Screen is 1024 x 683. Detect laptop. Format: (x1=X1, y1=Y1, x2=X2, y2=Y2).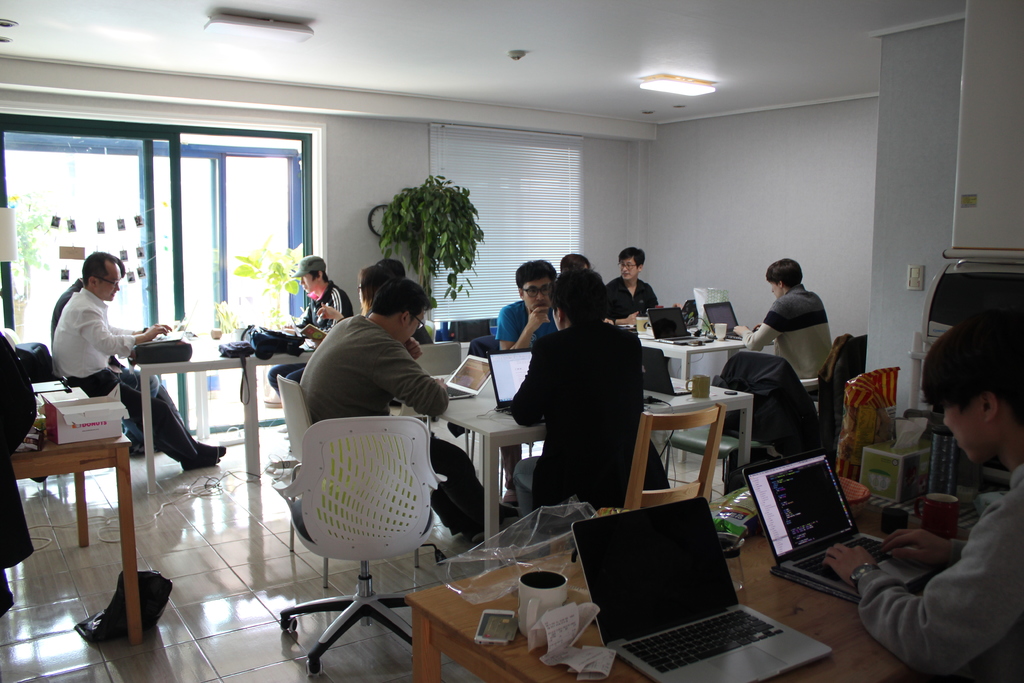
(x1=641, y1=346, x2=691, y2=393).
